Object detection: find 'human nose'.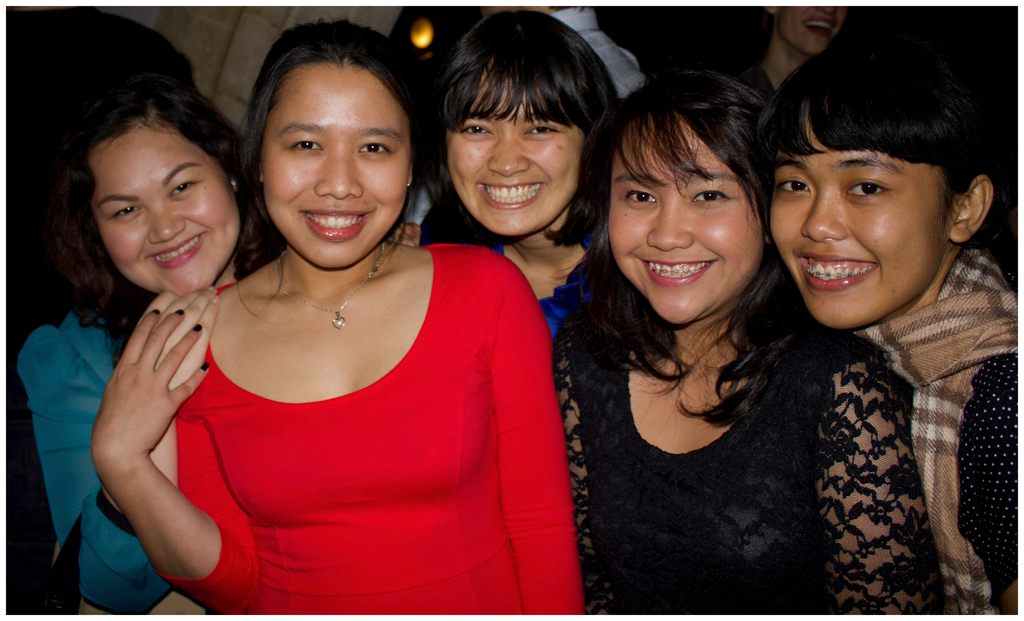
bbox(813, 7, 840, 12).
